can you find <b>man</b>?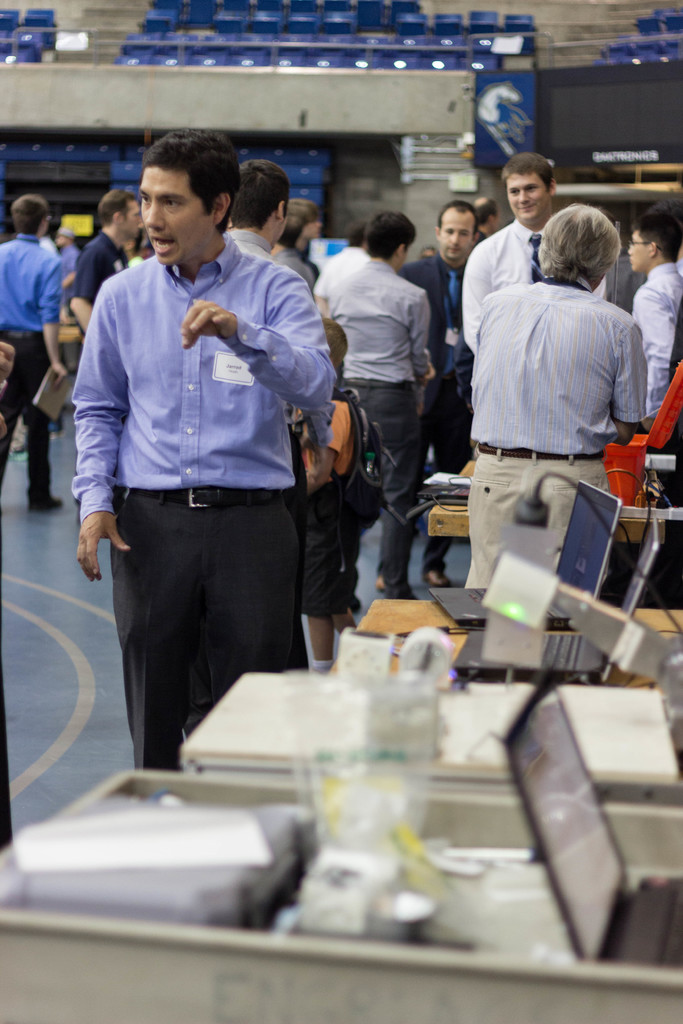
Yes, bounding box: [320, 211, 440, 609].
